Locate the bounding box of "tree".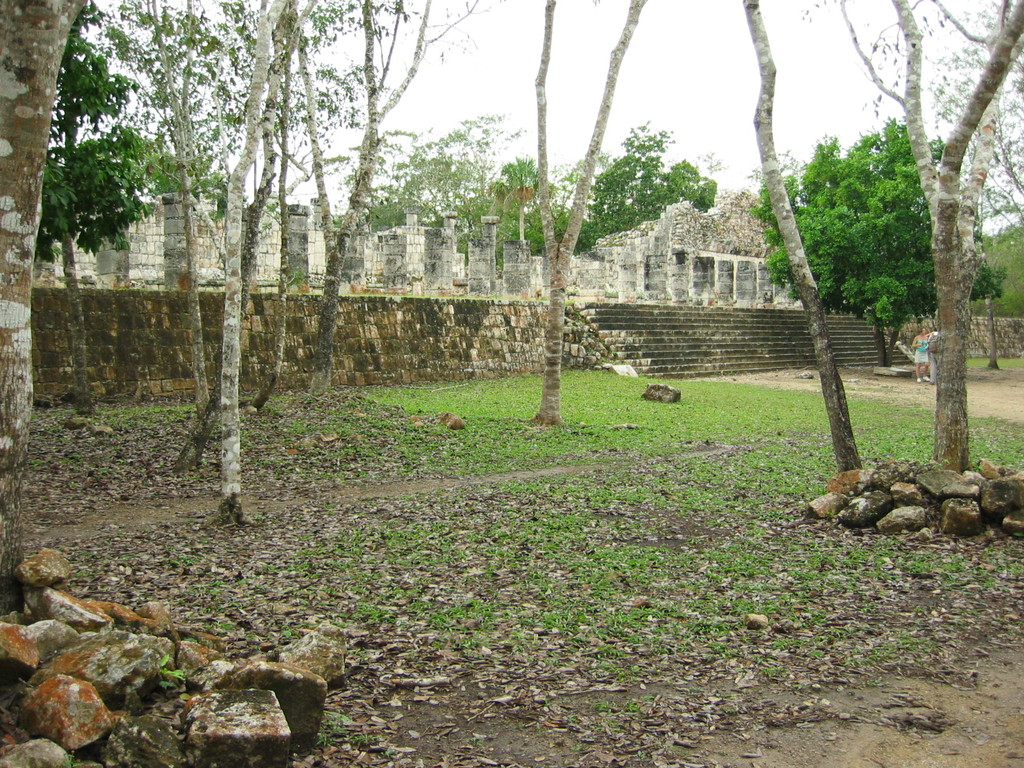
Bounding box: 739, 0, 1023, 484.
